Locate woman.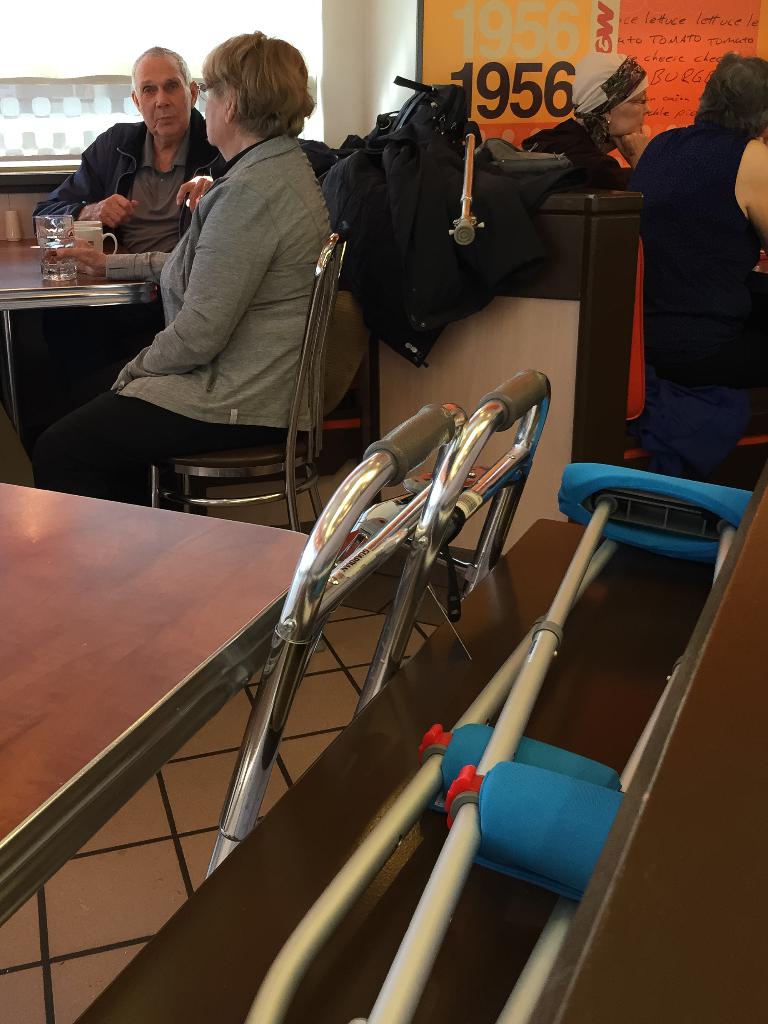
Bounding box: [x1=519, y1=47, x2=665, y2=185].
